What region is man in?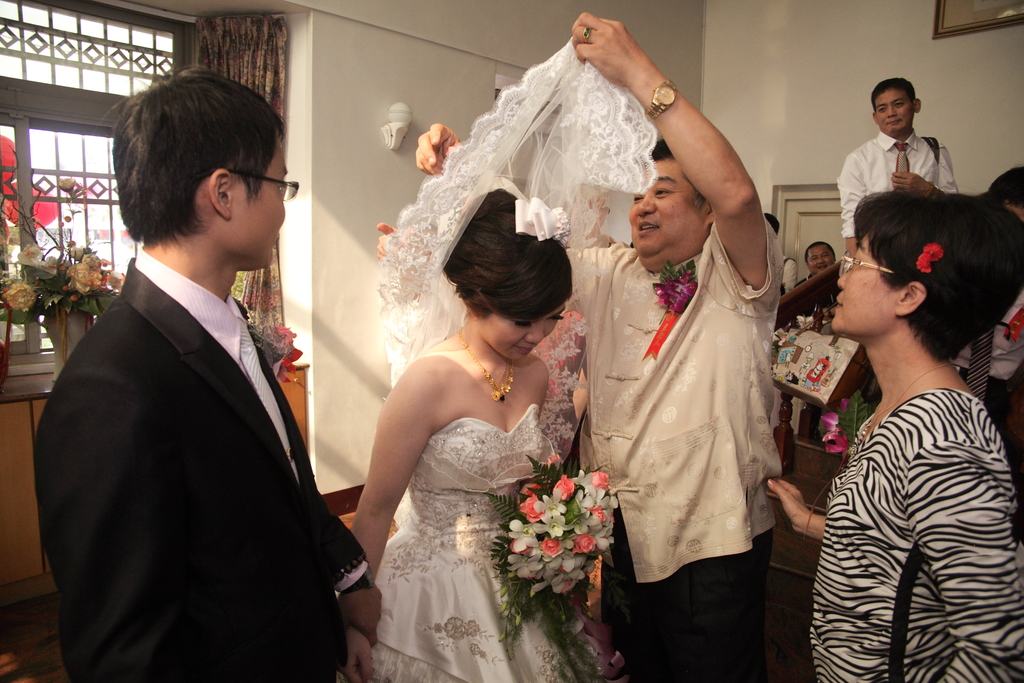
[x1=950, y1=168, x2=1023, y2=442].
